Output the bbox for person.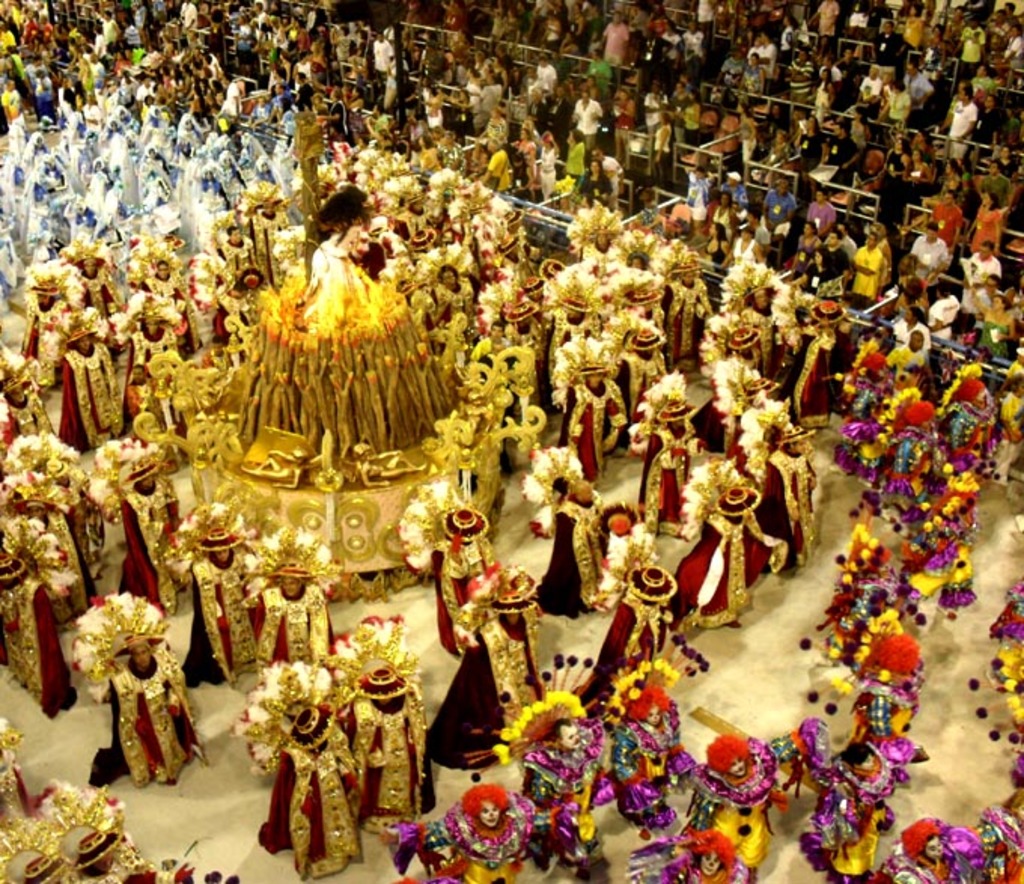
bbox(679, 738, 806, 878).
